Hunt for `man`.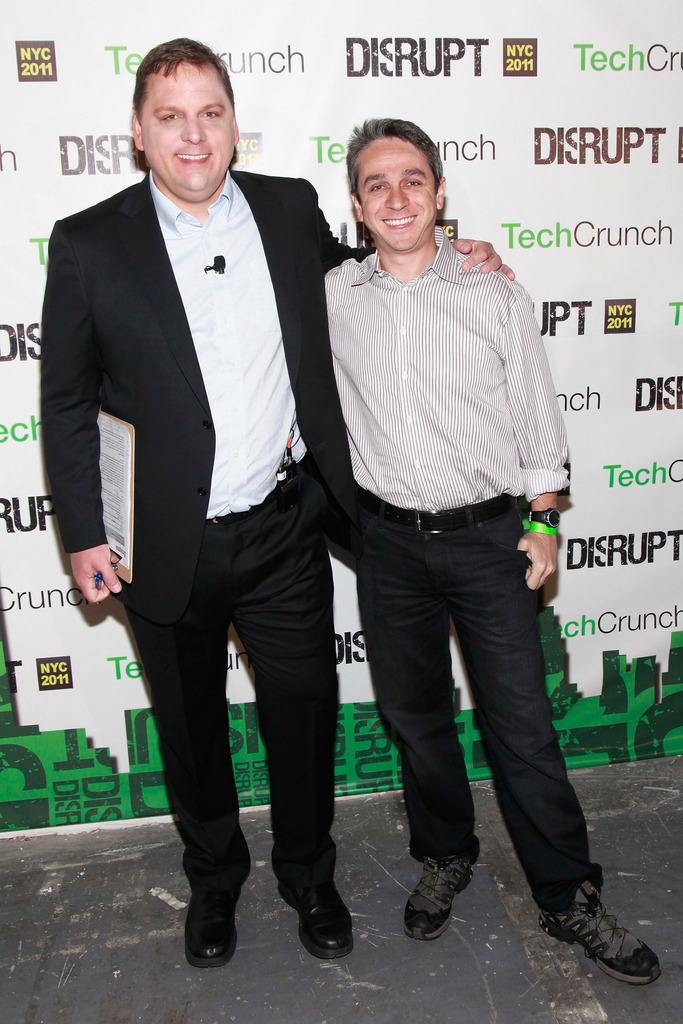
Hunted down at region(39, 36, 520, 974).
